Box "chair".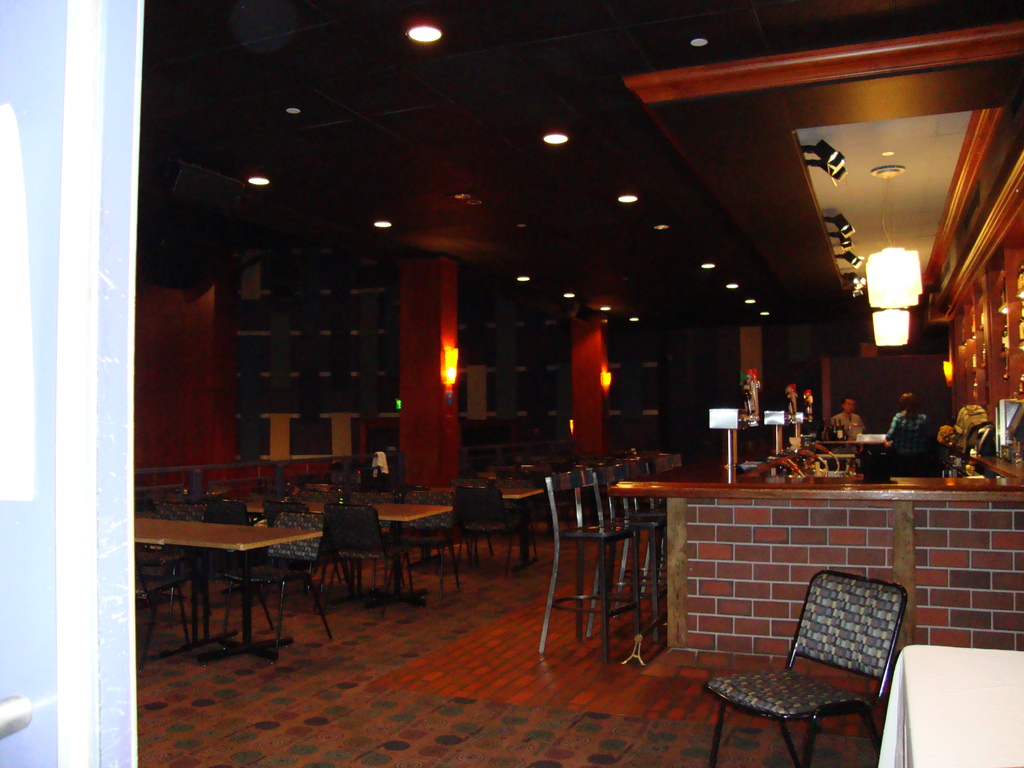
[282, 488, 340, 590].
